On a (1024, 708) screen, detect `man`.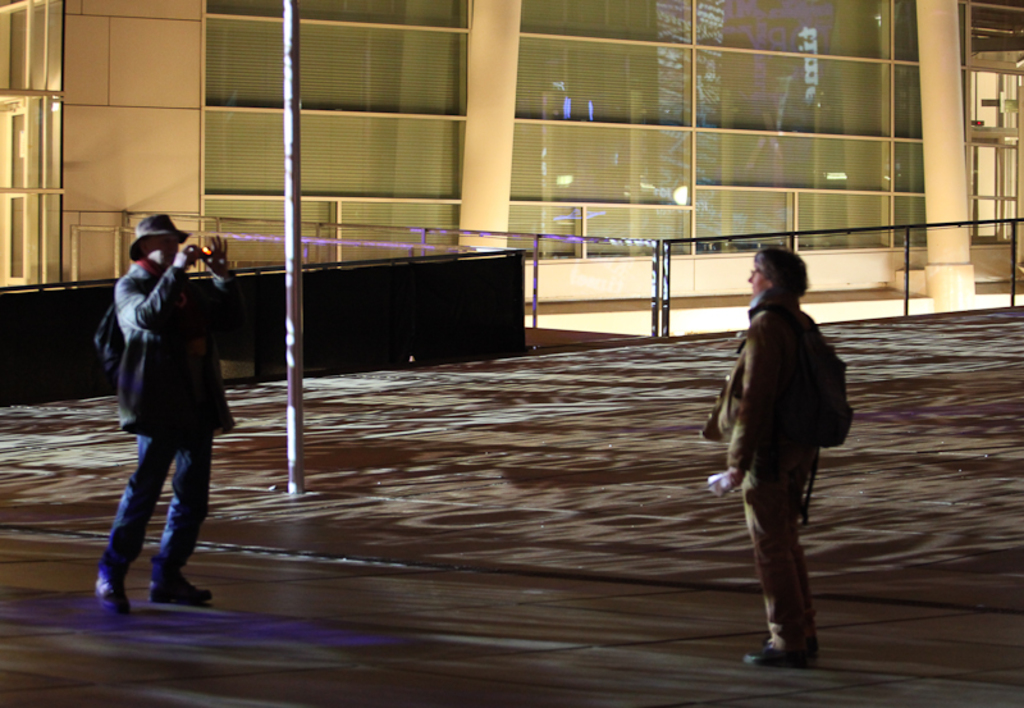
detection(87, 210, 236, 617).
